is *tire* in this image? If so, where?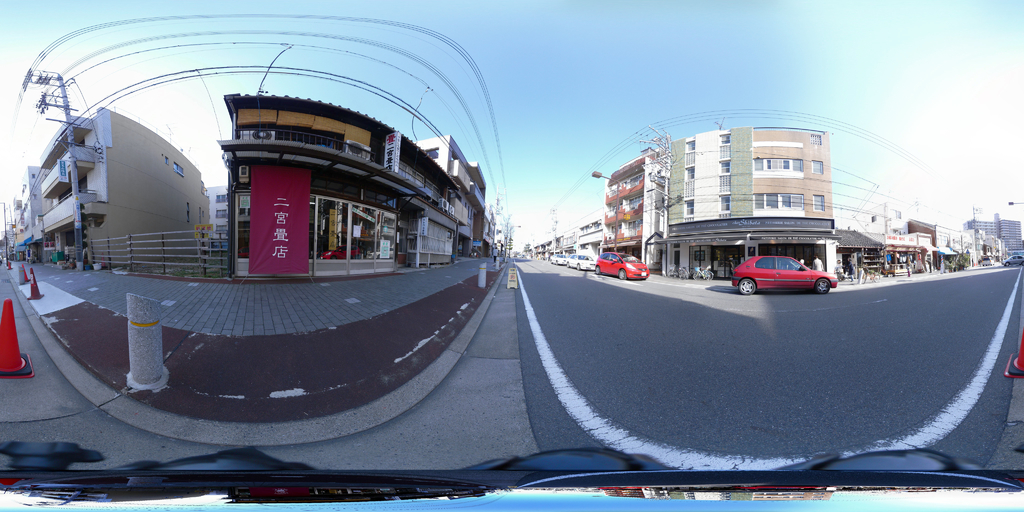
Yes, at rect(735, 276, 753, 292).
